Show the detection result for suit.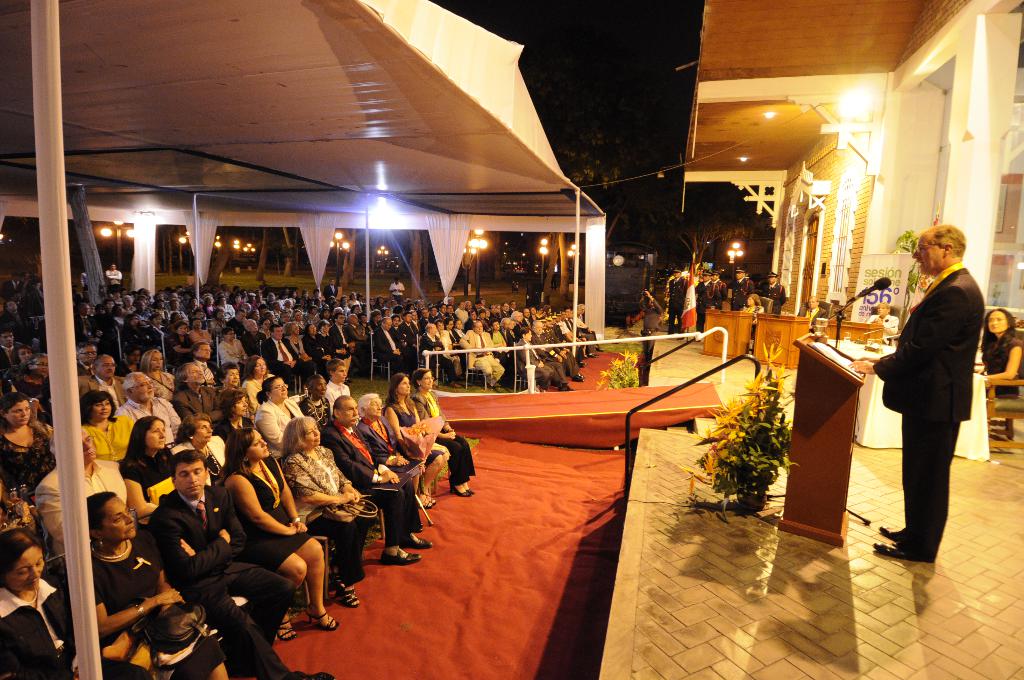
left=449, top=311, right=462, bottom=323.
